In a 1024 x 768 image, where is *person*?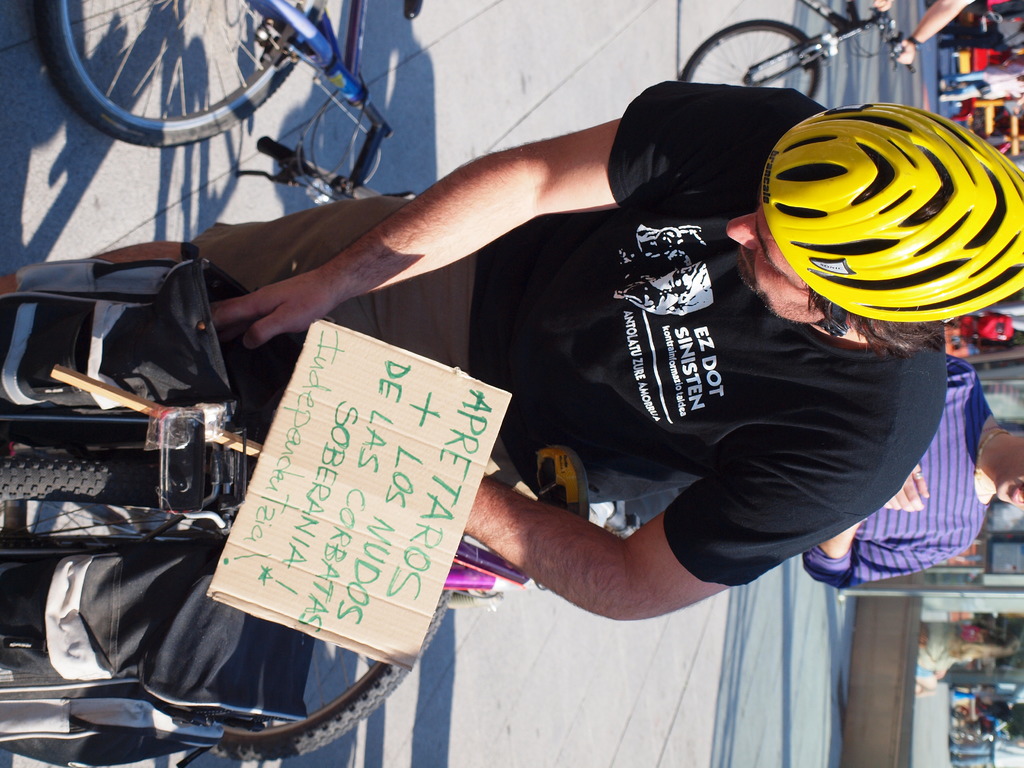
<bbox>607, 367, 1023, 590</bbox>.
